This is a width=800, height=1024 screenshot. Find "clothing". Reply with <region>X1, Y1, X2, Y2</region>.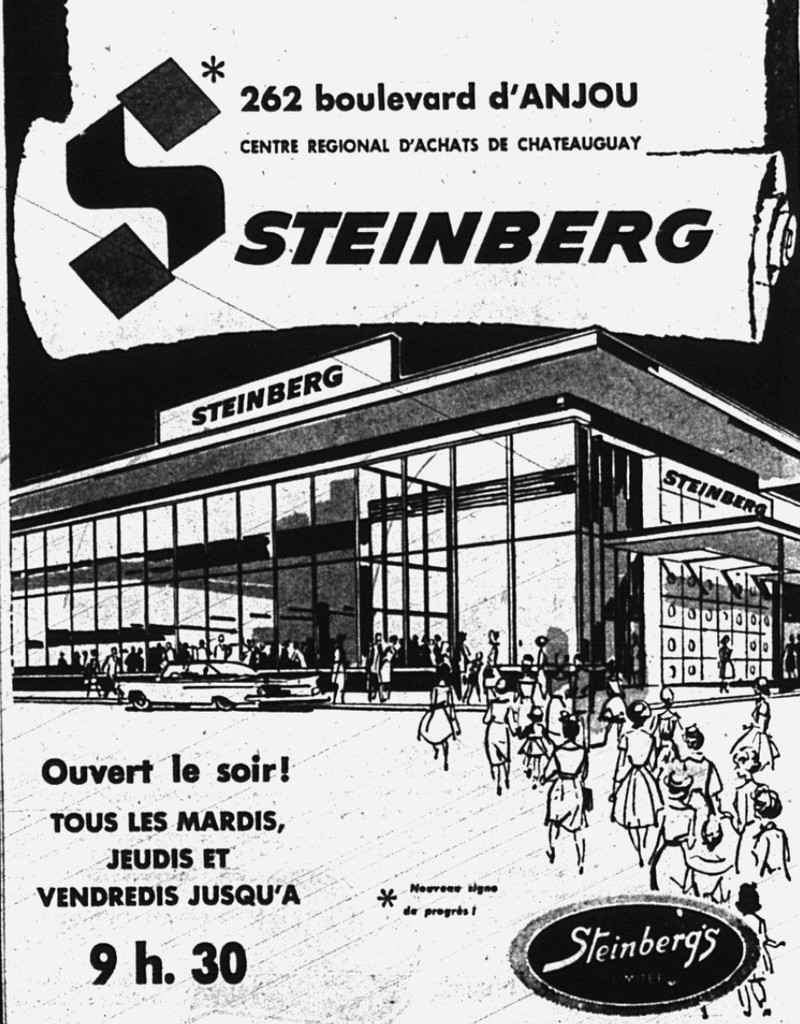
<region>544, 741, 589, 828</region>.
